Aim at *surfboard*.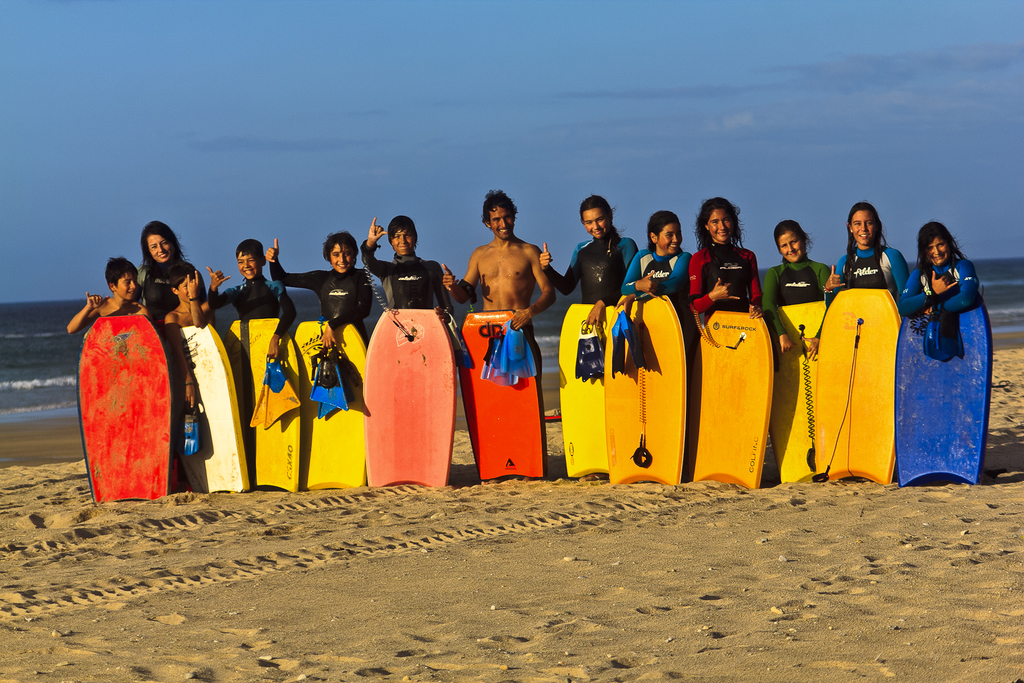
Aimed at detection(556, 306, 618, 484).
